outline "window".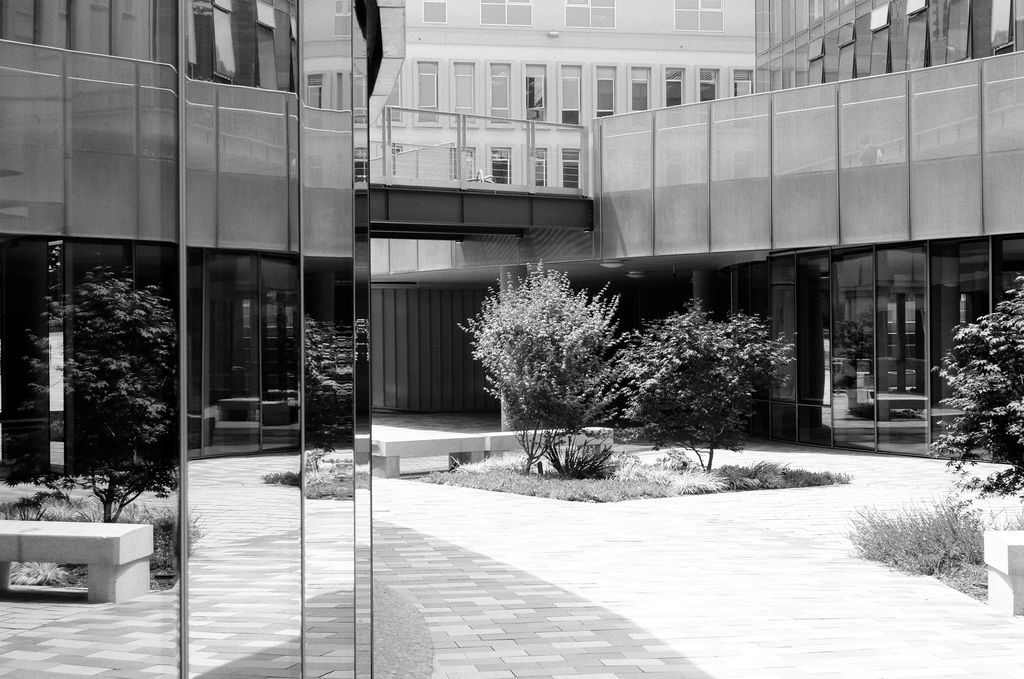
Outline: (left=996, top=0, right=1018, bottom=56).
